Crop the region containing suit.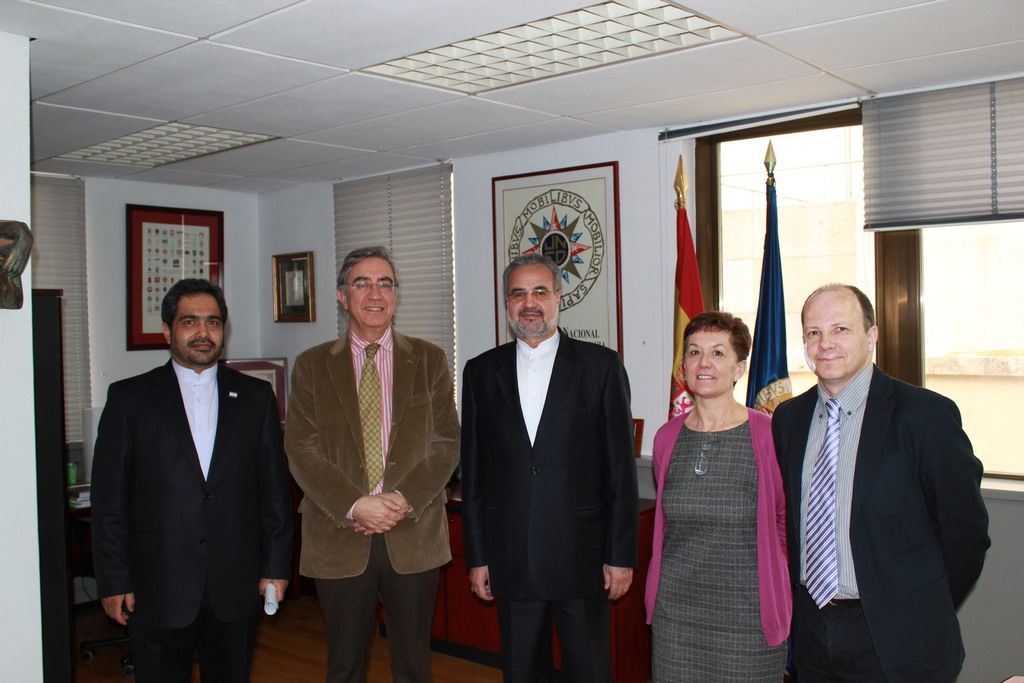
Crop region: <box>94,362,299,682</box>.
